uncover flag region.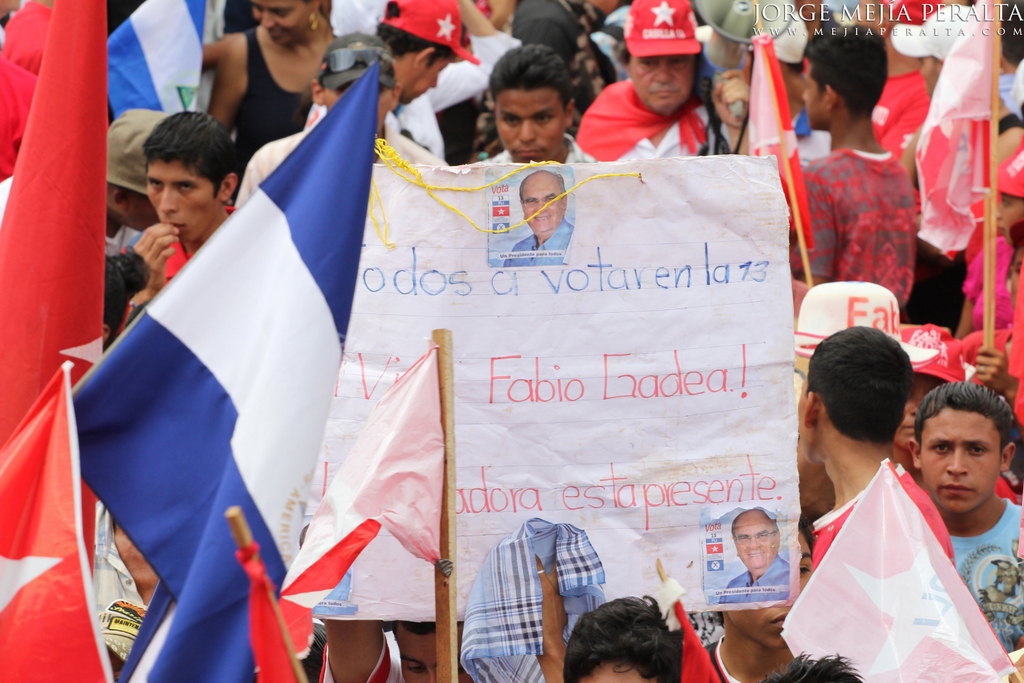
Uncovered: [745,23,813,248].
